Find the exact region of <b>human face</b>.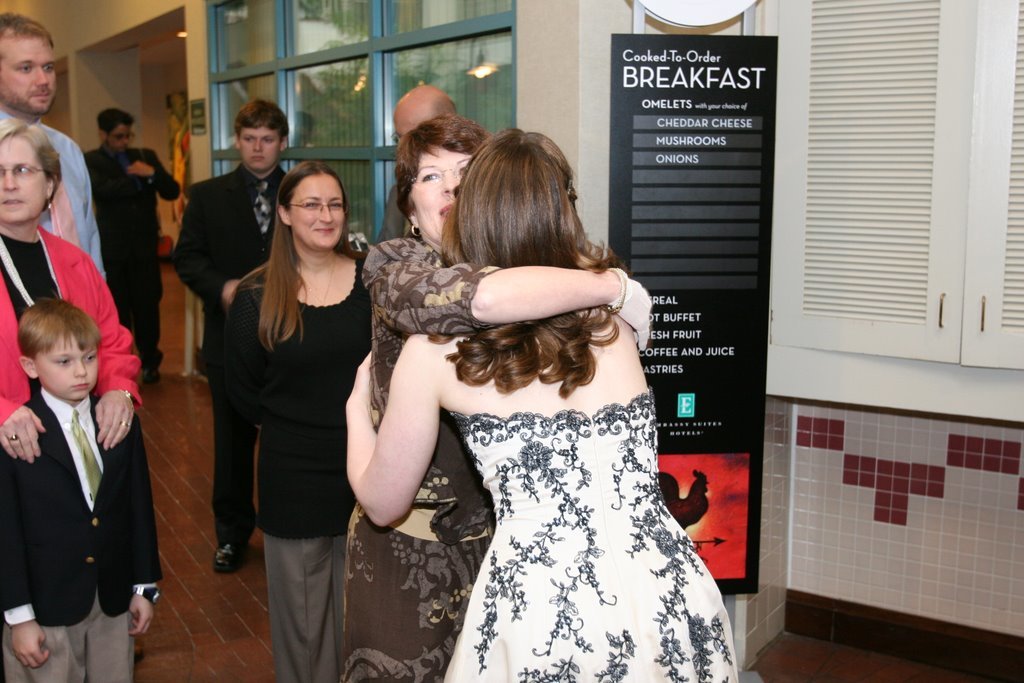
Exact region: box(1, 142, 48, 226).
